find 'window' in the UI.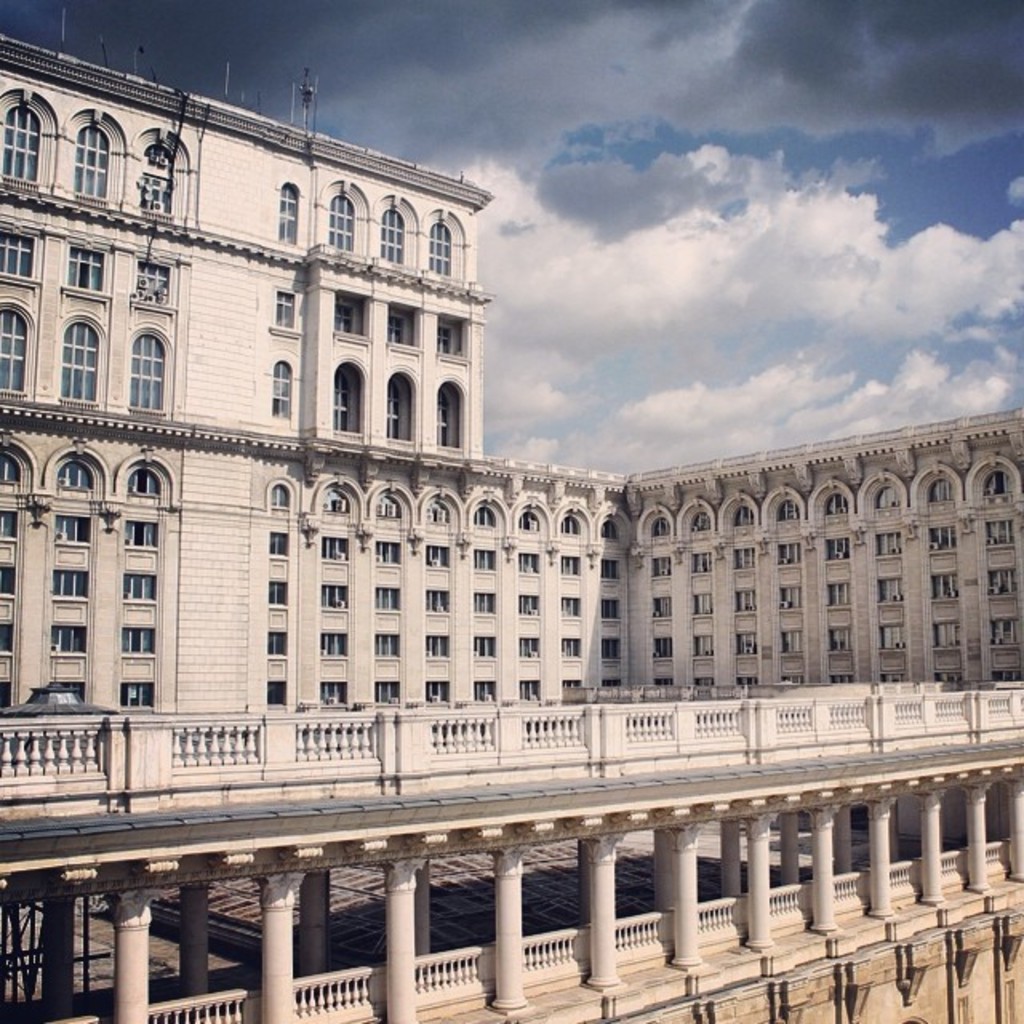
UI element at BBox(123, 517, 160, 547).
